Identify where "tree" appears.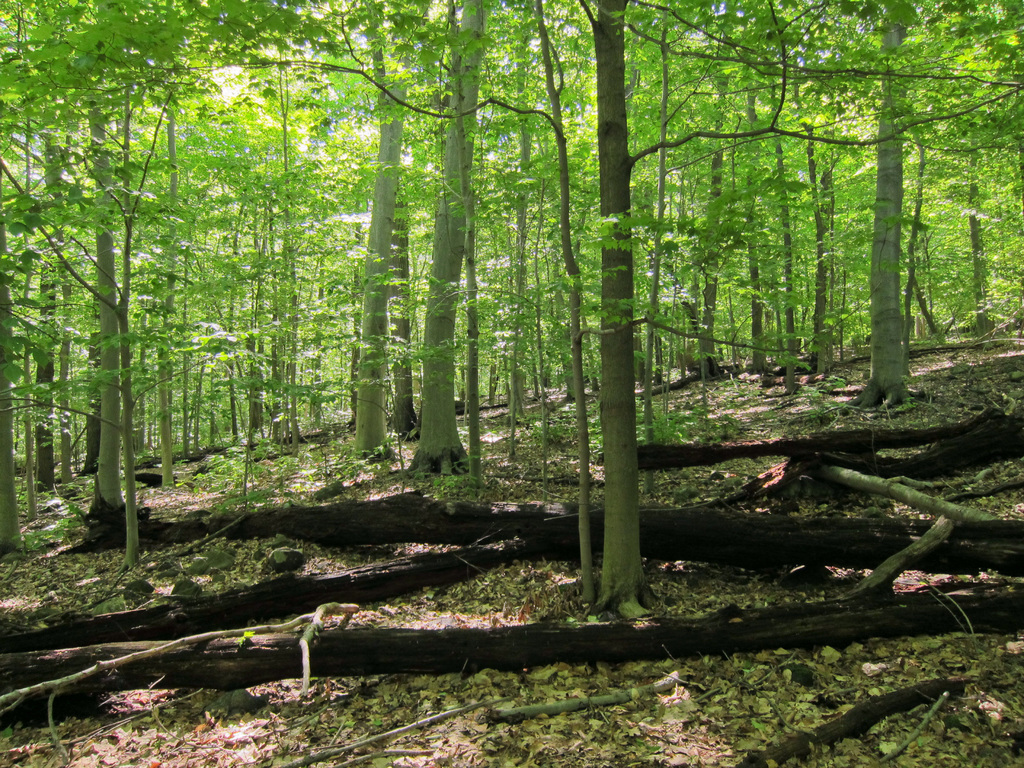
Appears at 762:39:989:420.
